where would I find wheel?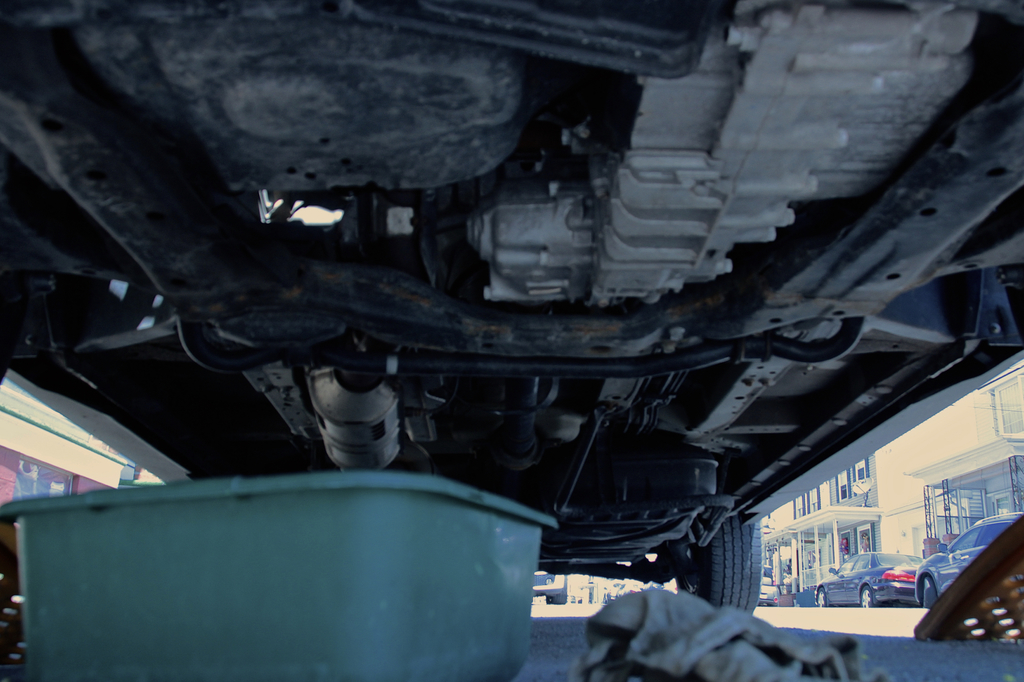
At box=[923, 578, 936, 607].
